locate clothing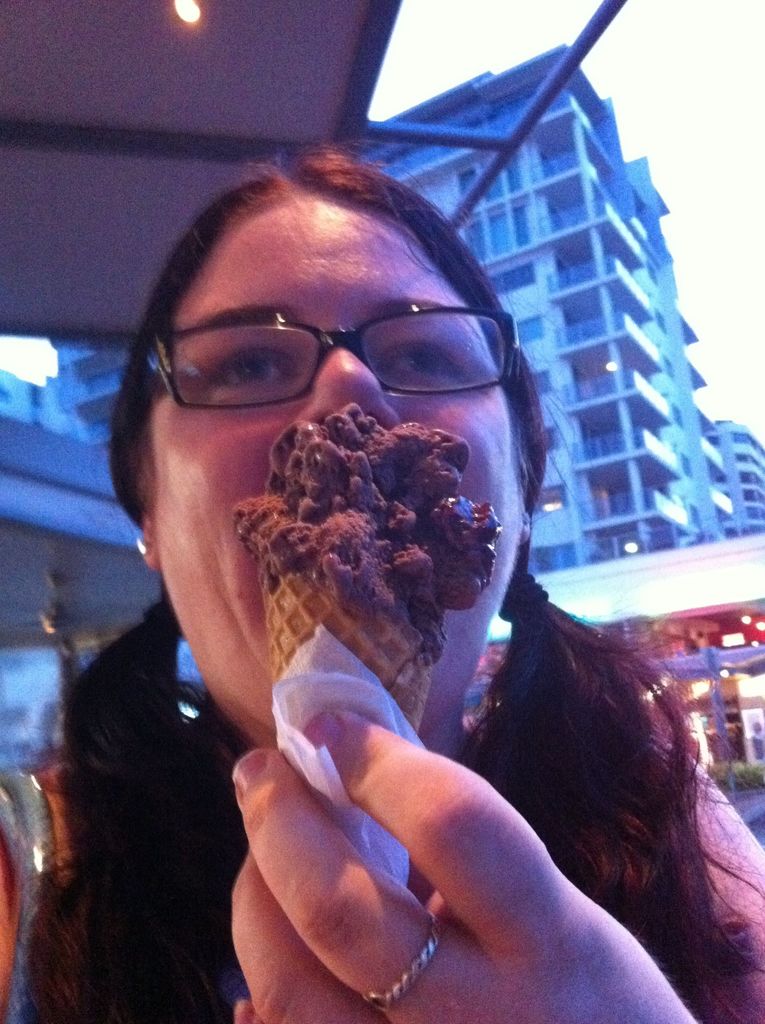
select_region(0, 641, 764, 1023)
